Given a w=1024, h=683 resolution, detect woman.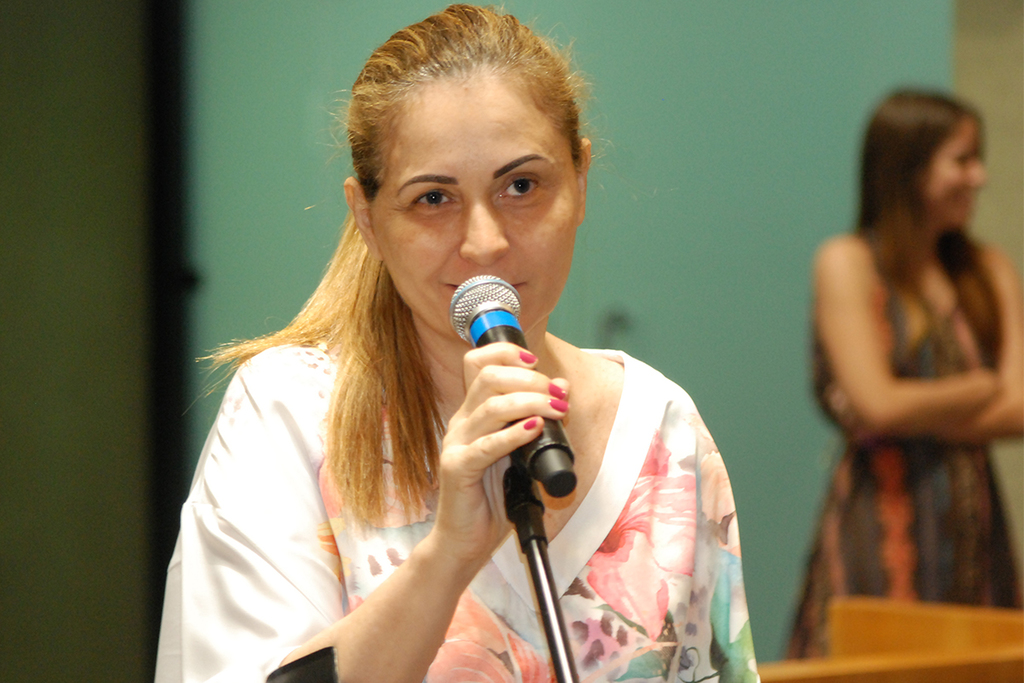
crop(154, 3, 733, 682).
